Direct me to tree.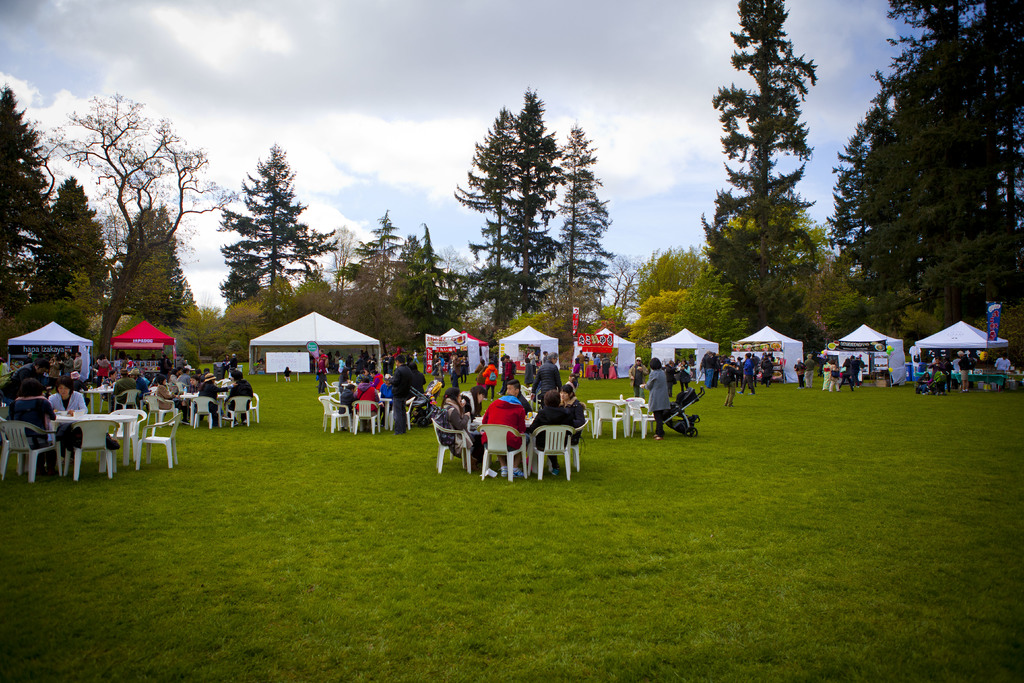
Direction: rect(698, 0, 824, 329).
